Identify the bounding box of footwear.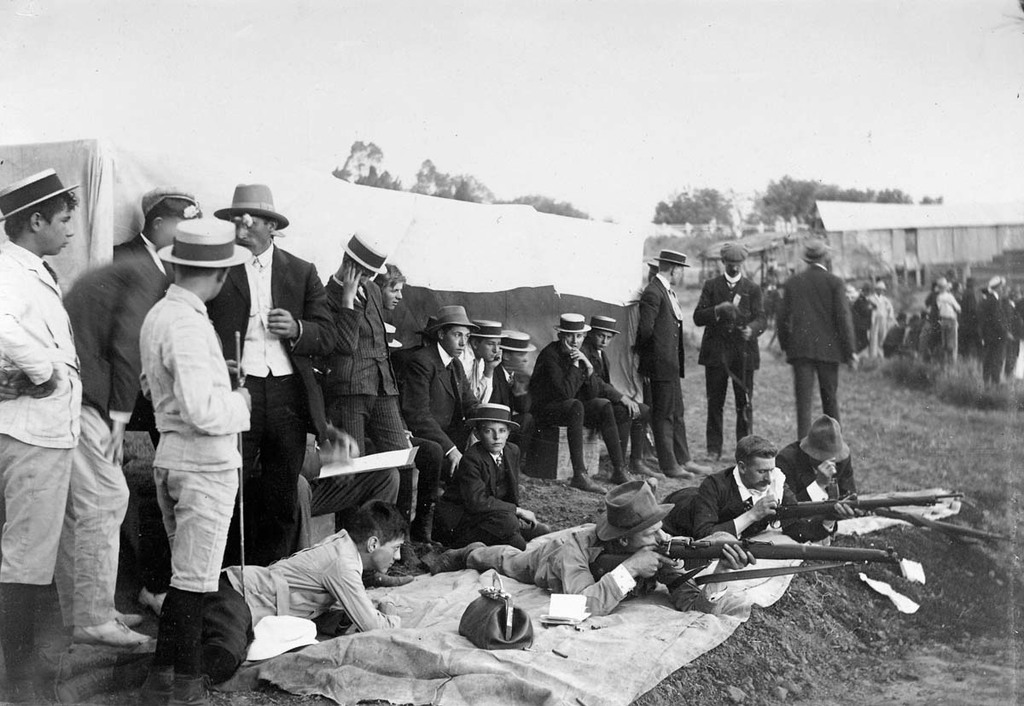
locate(625, 458, 654, 478).
